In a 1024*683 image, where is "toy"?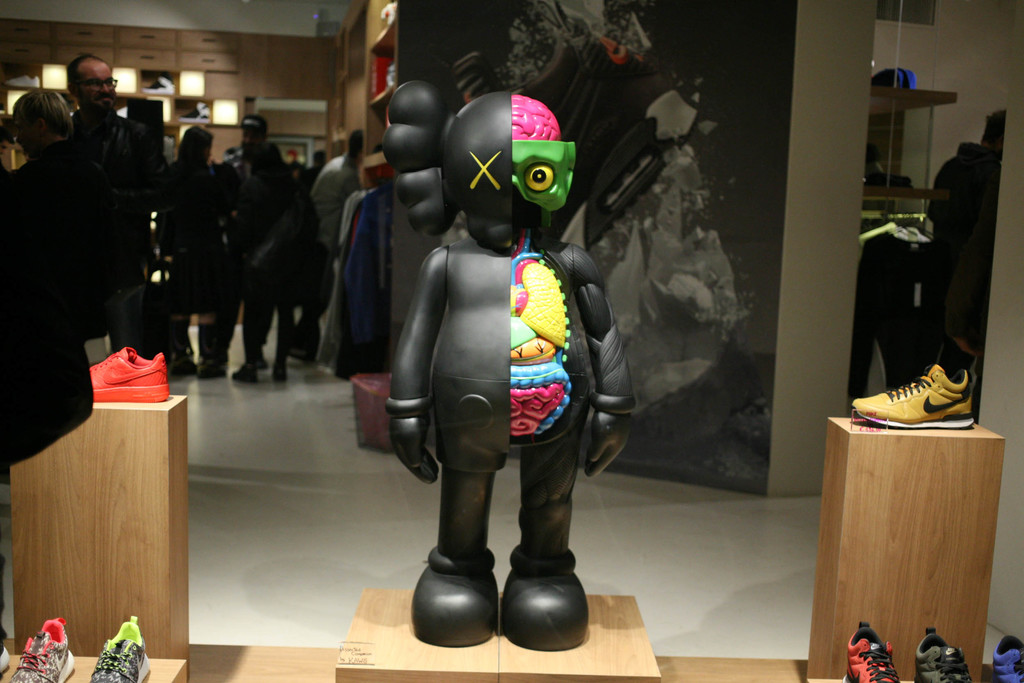
387 80 634 648.
